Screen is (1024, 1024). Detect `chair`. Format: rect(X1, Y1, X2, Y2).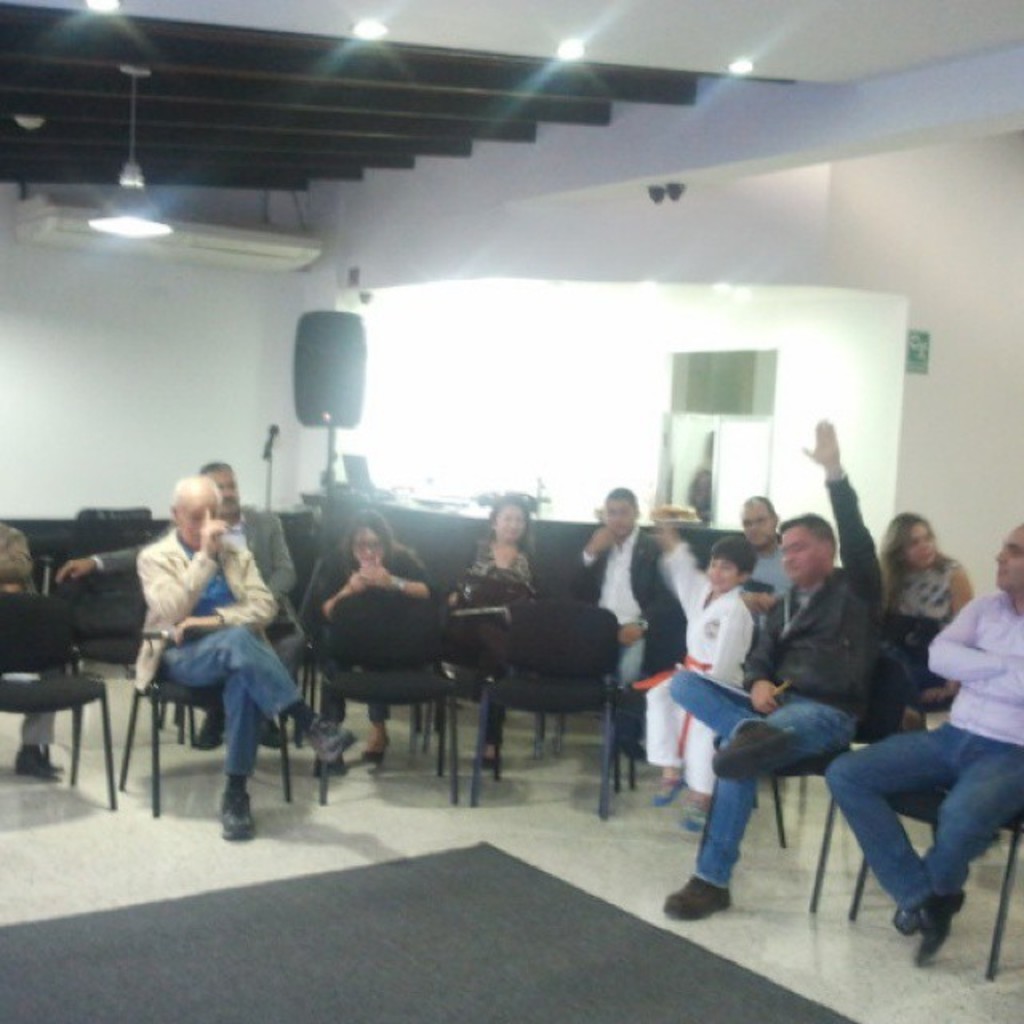
rect(64, 536, 195, 746).
